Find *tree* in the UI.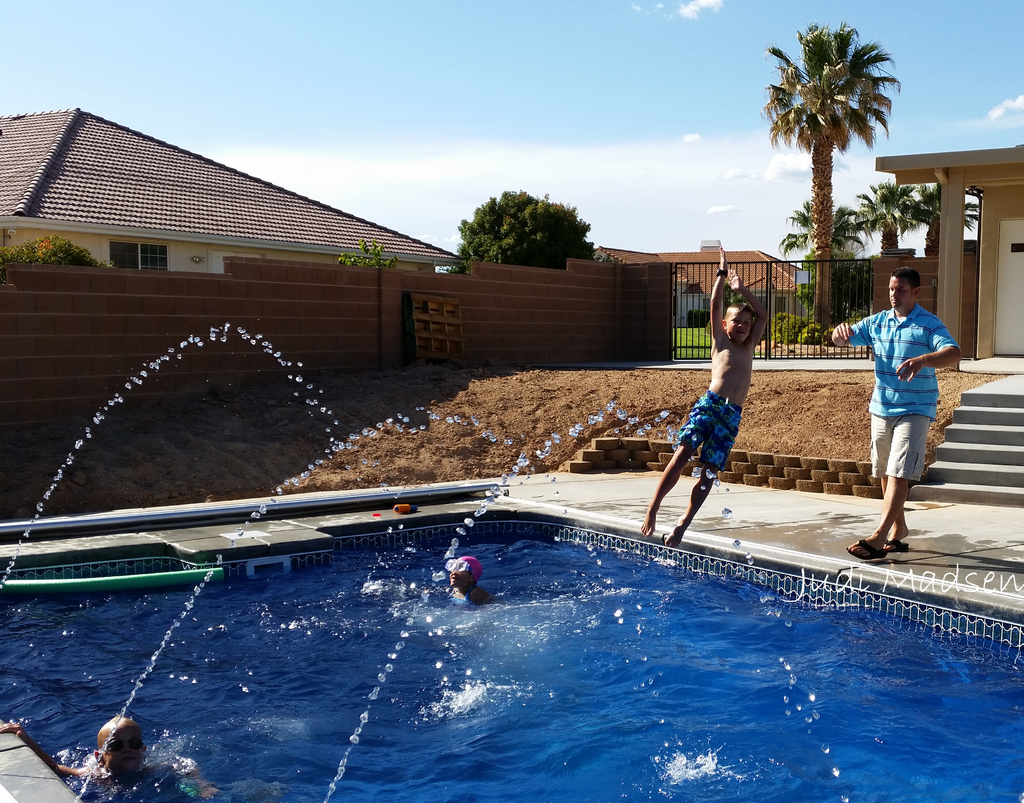
UI element at (left=919, top=182, right=984, bottom=254).
